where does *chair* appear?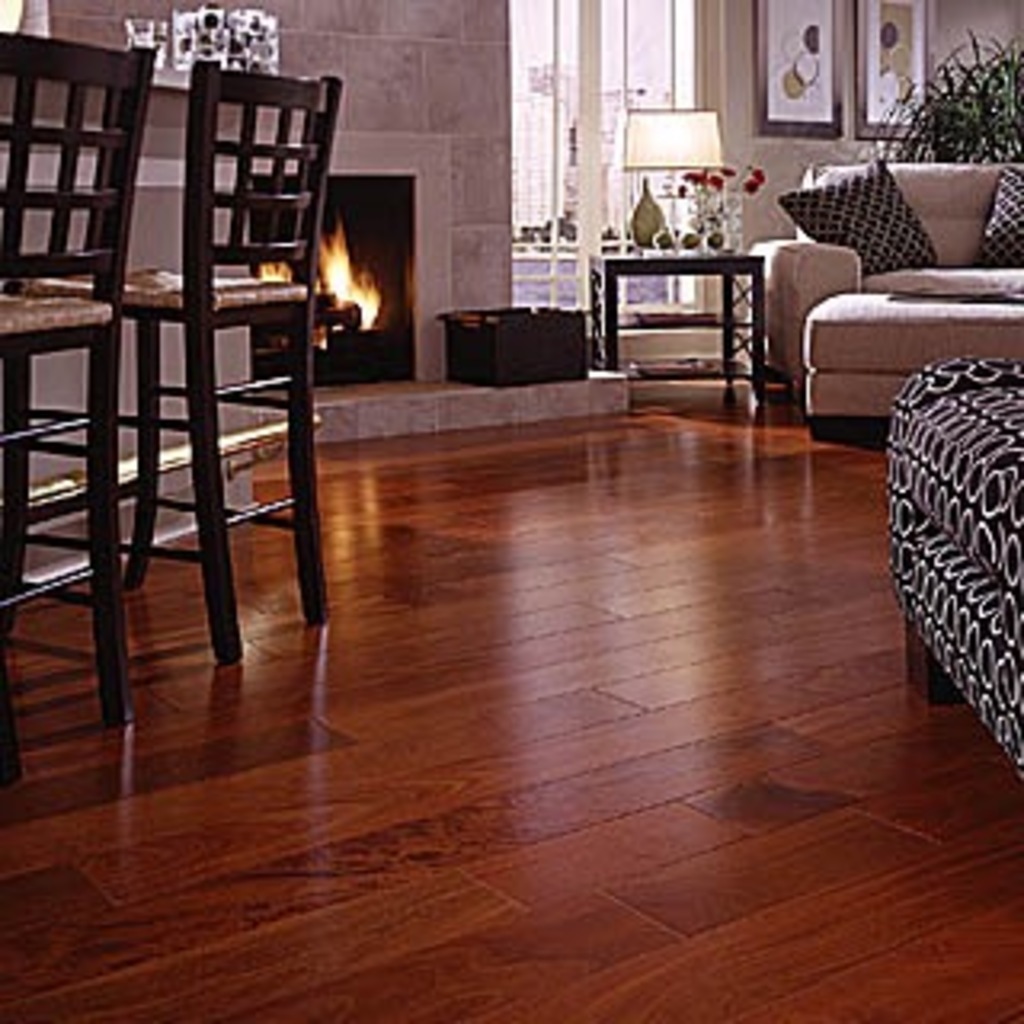
Appears at region(86, 51, 355, 634).
